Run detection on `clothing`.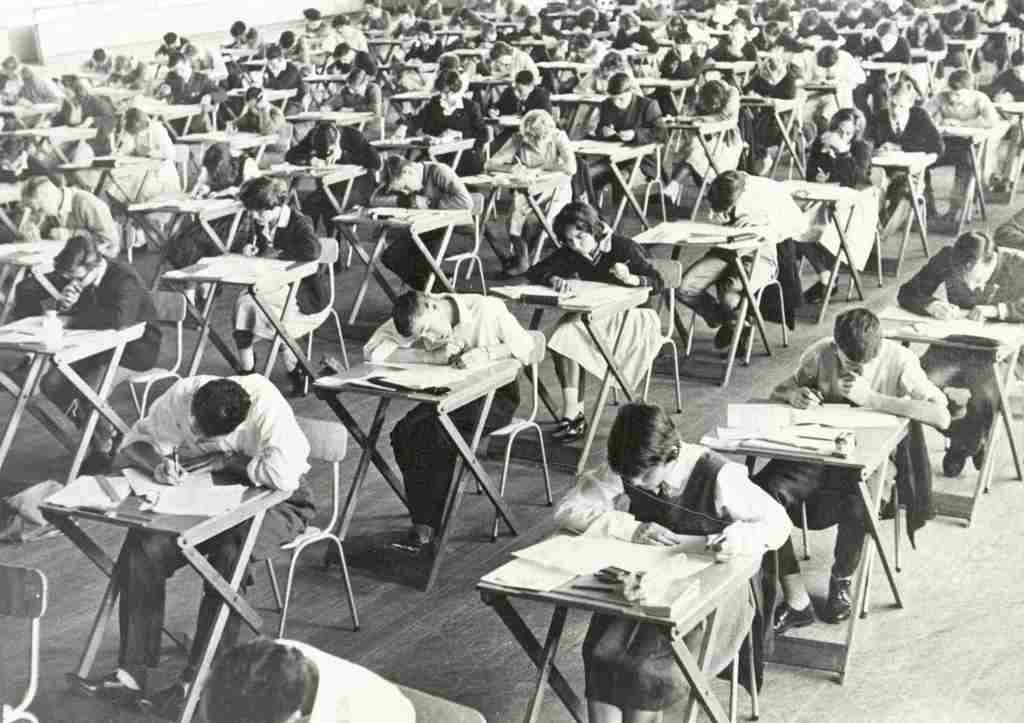
Result: pyautogui.locateOnScreen(896, 242, 1023, 450).
